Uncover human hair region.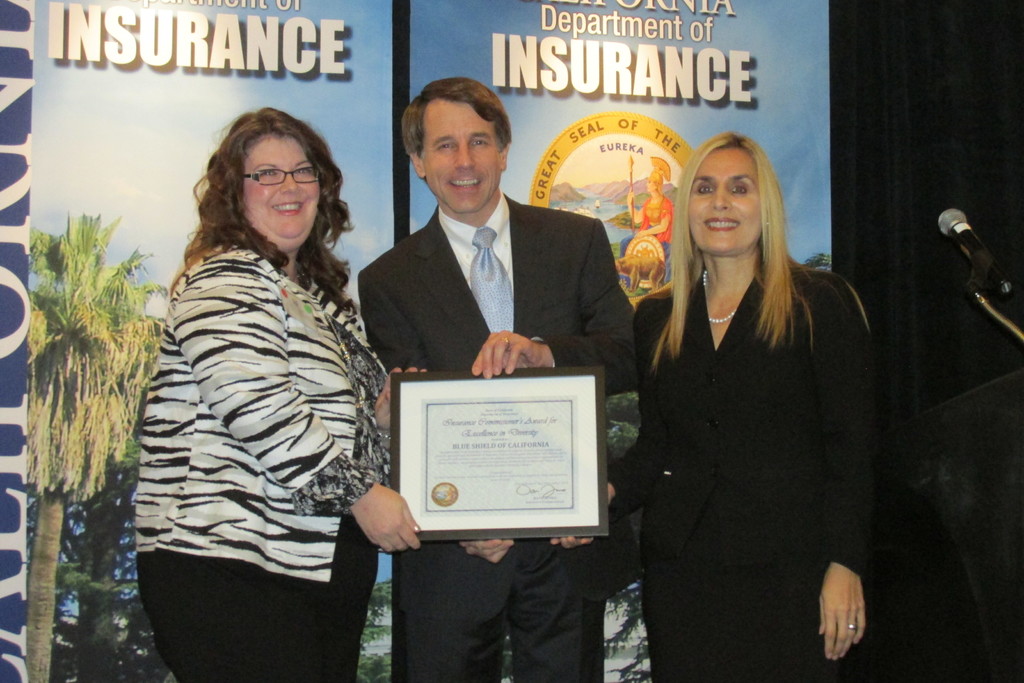
Uncovered: (left=188, top=112, right=342, bottom=283).
